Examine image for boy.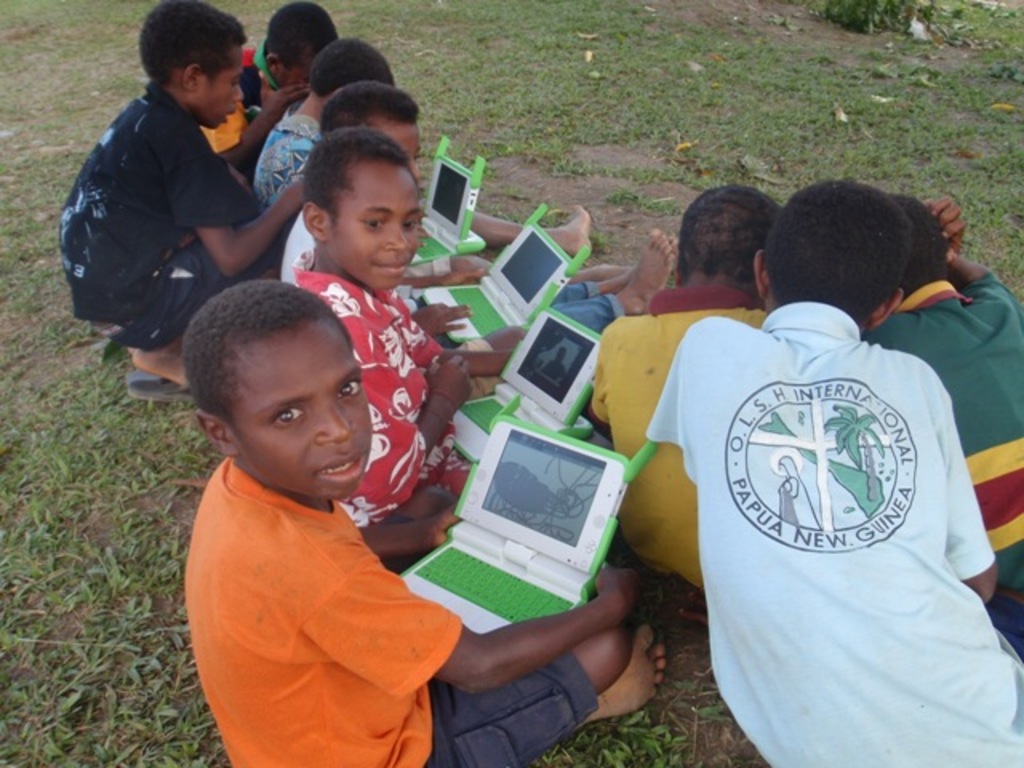
Examination result: box(280, 86, 587, 258).
